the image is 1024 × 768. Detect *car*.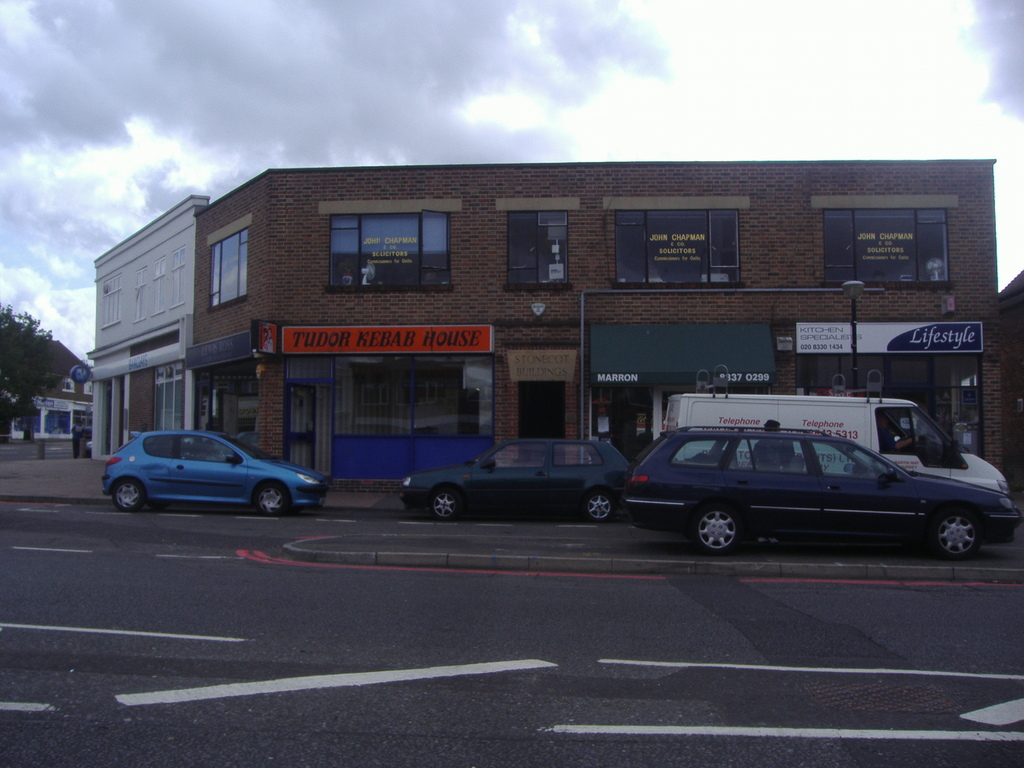
Detection: BBox(620, 423, 1021, 557).
